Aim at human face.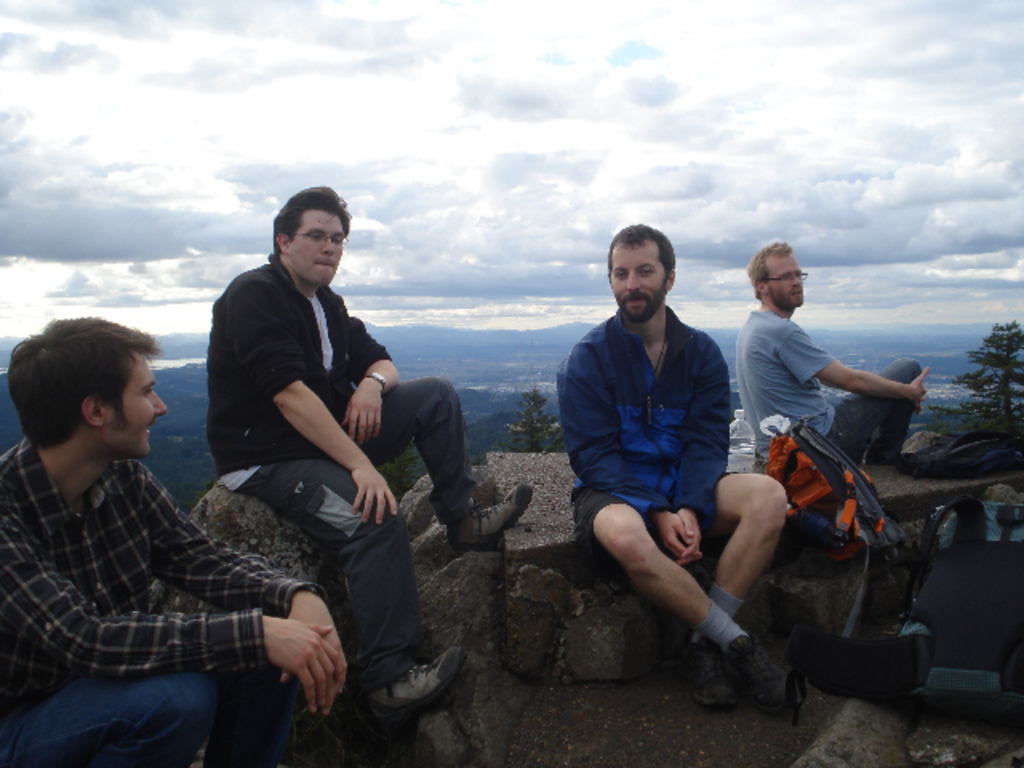
Aimed at 766:250:806:306.
